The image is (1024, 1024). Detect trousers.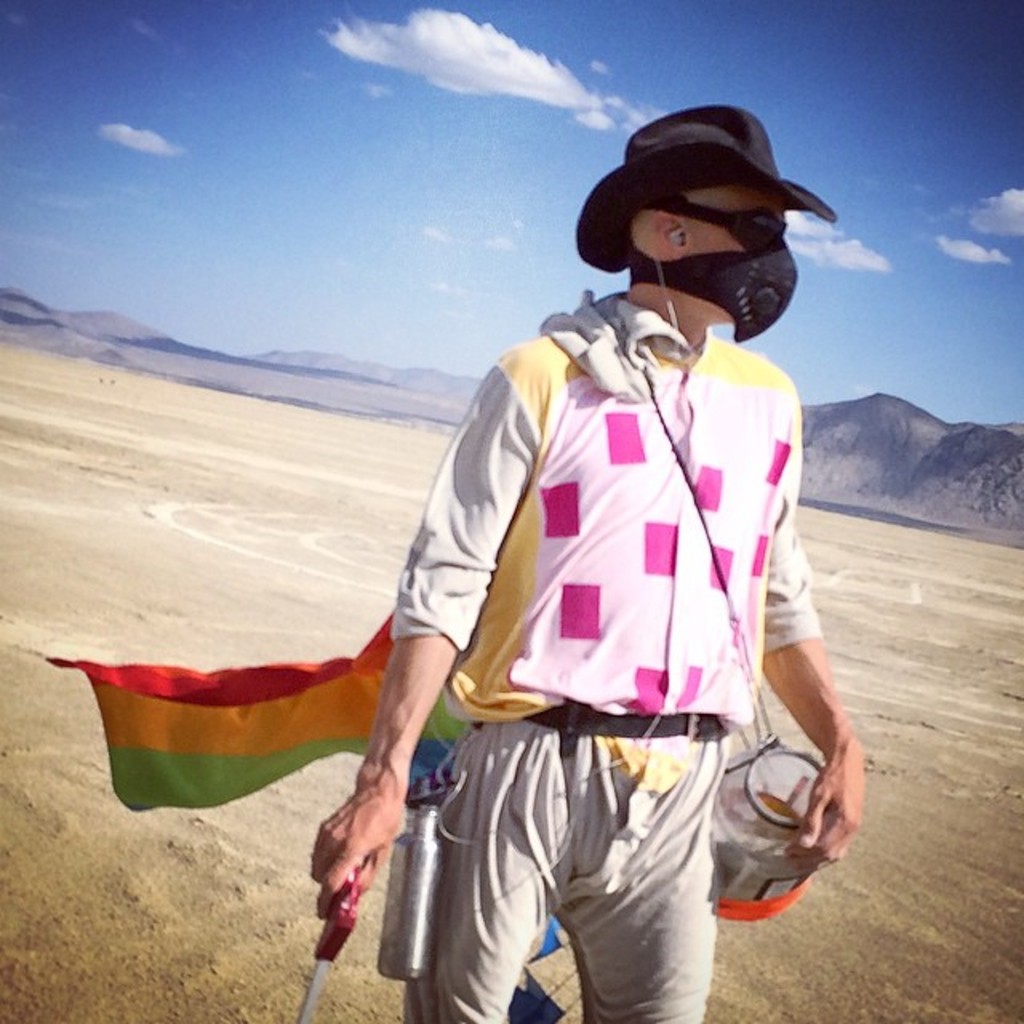
Detection: <box>406,714,720,1022</box>.
